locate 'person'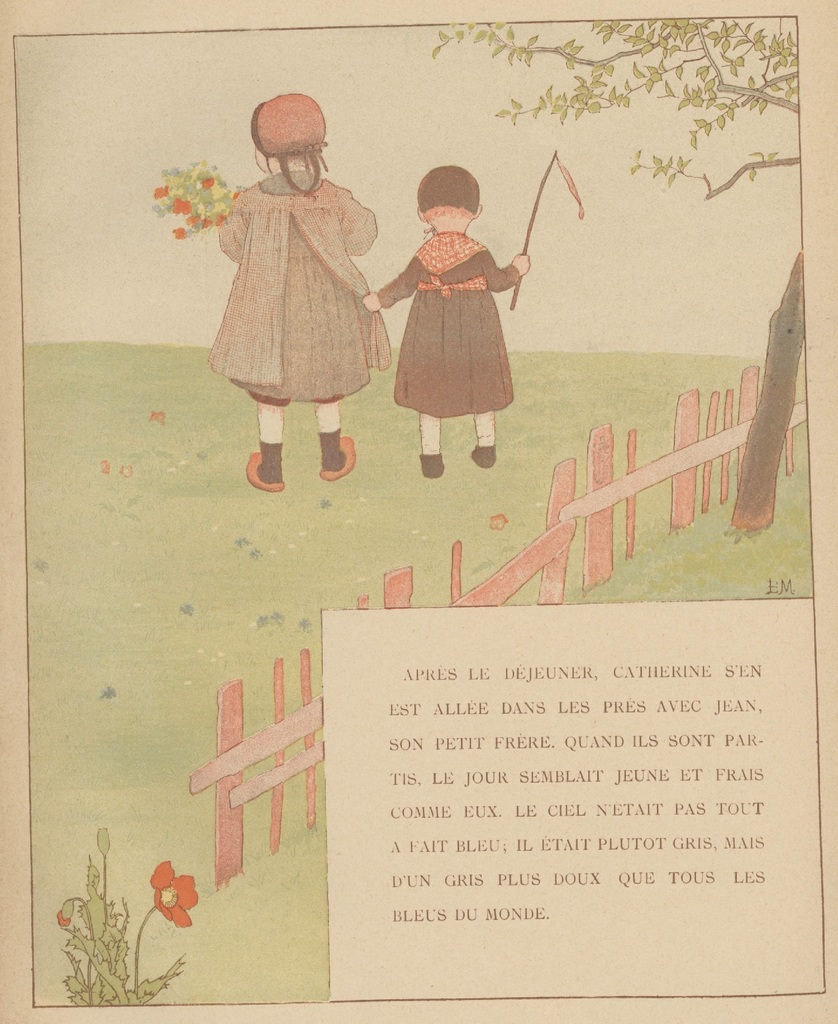
<bbox>375, 153, 535, 460</bbox>
